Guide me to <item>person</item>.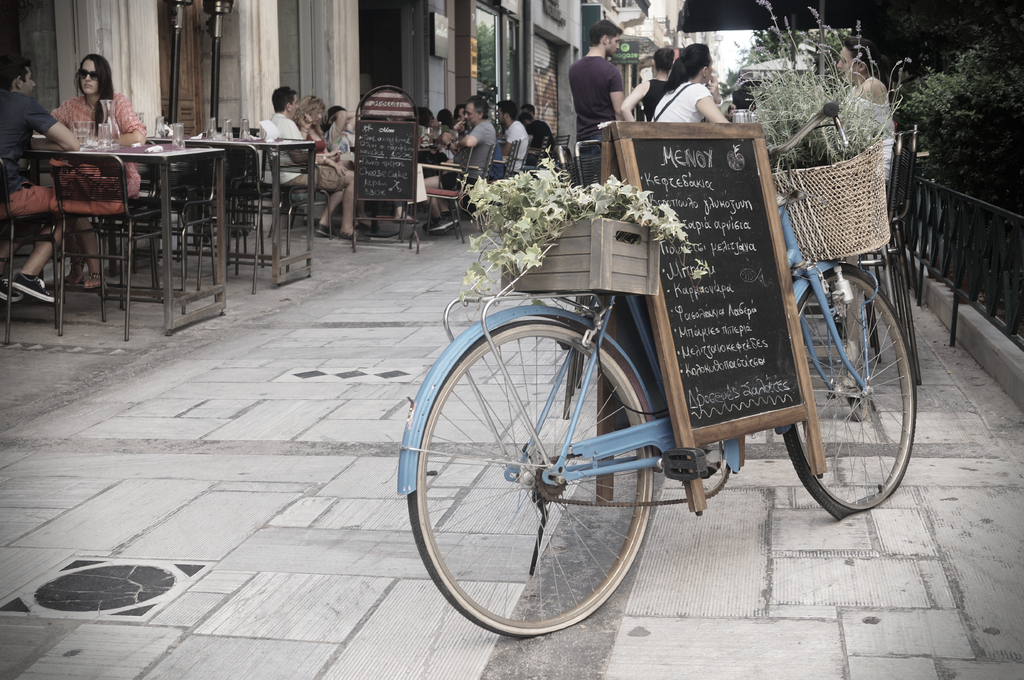
Guidance: [0, 59, 81, 306].
